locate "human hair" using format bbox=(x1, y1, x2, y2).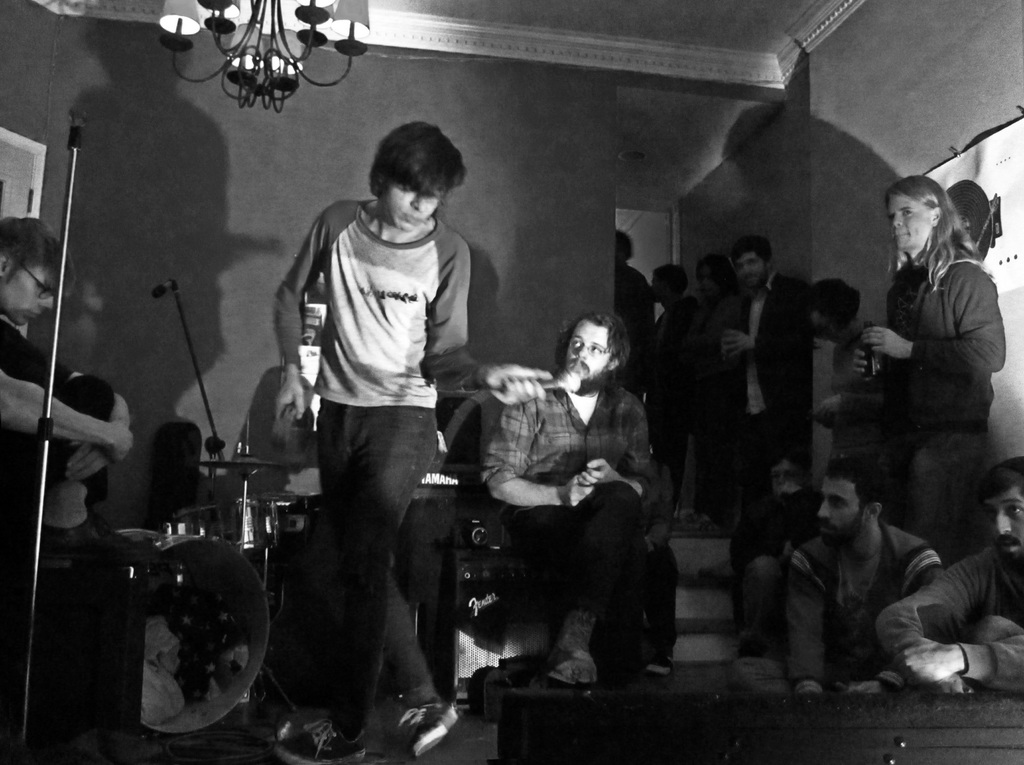
bbox=(0, 215, 76, 300).
